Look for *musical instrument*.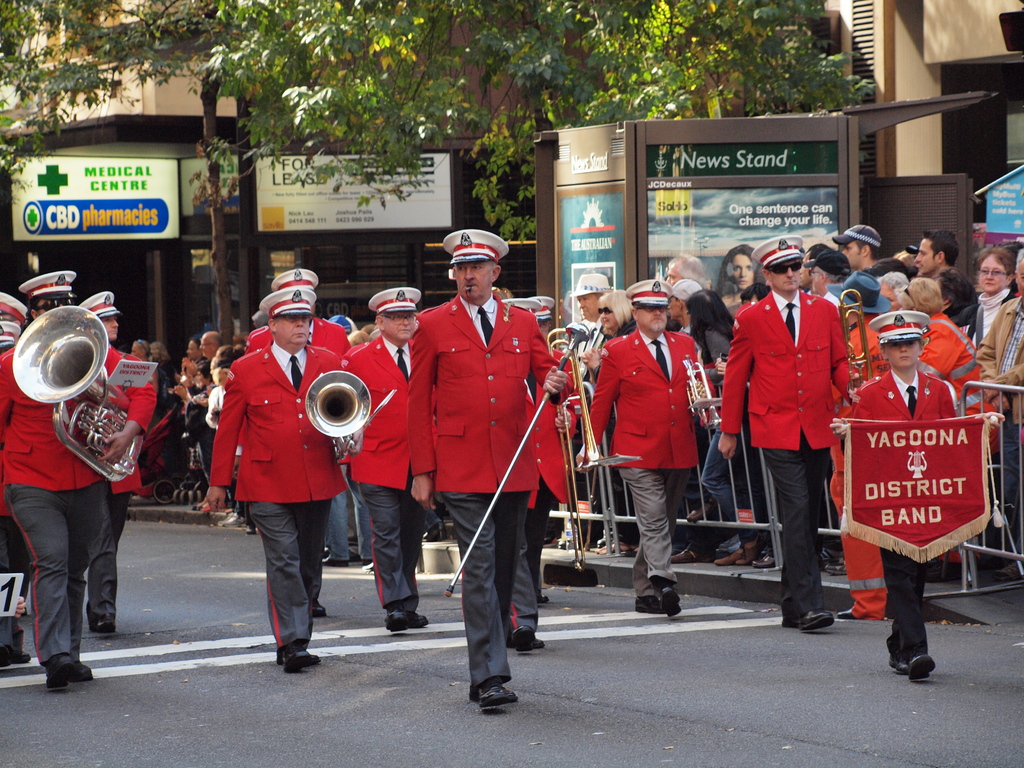
Found: (x1=11, y1=301, x2=141, y2=489).
